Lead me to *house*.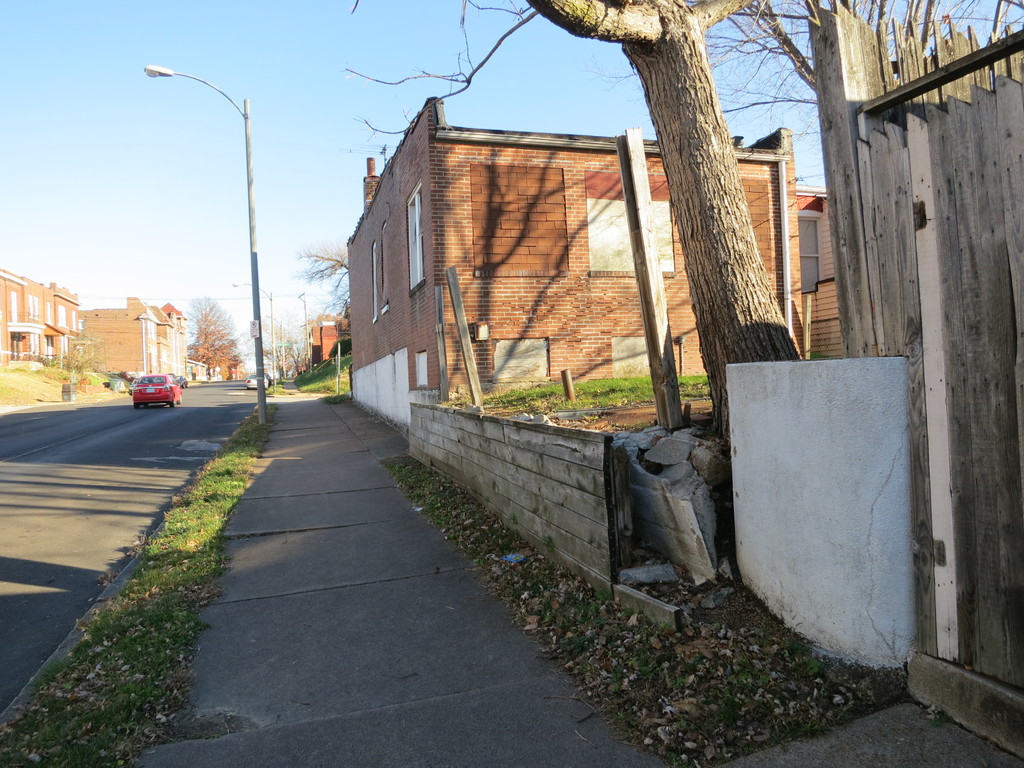
Lead to detection(0, 268, 225, 378).
